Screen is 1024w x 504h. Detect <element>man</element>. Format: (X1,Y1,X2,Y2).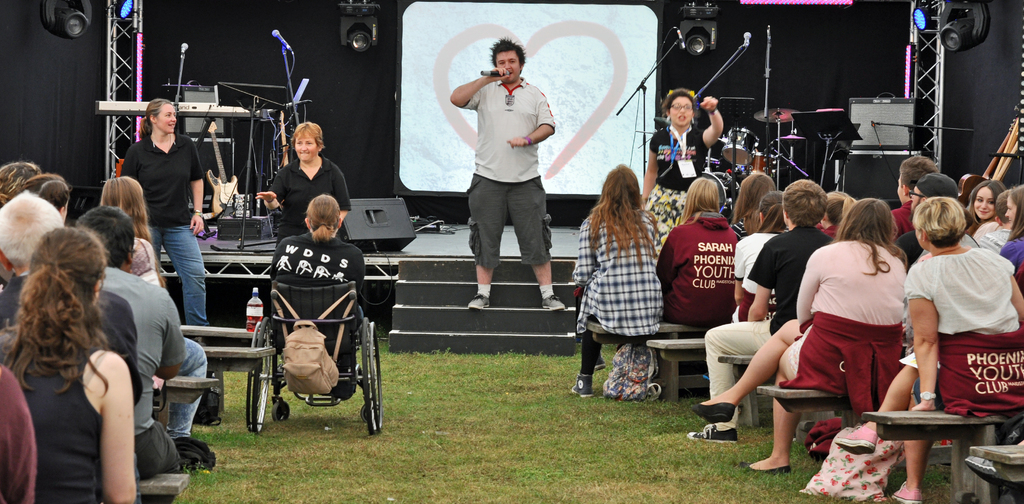
(687,179,835,444).
